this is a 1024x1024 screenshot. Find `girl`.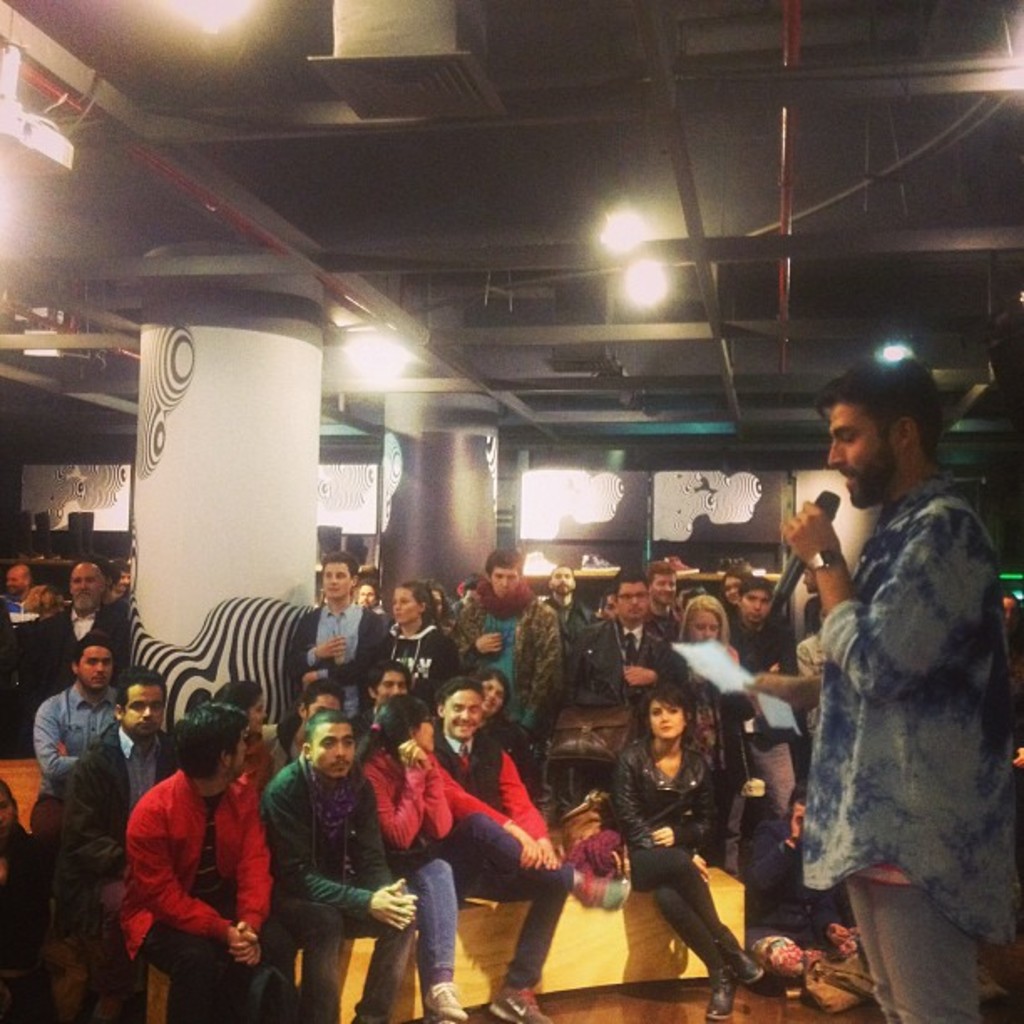
Bounding box: [x1=0, y1=780, x2=49, y2=1022].
